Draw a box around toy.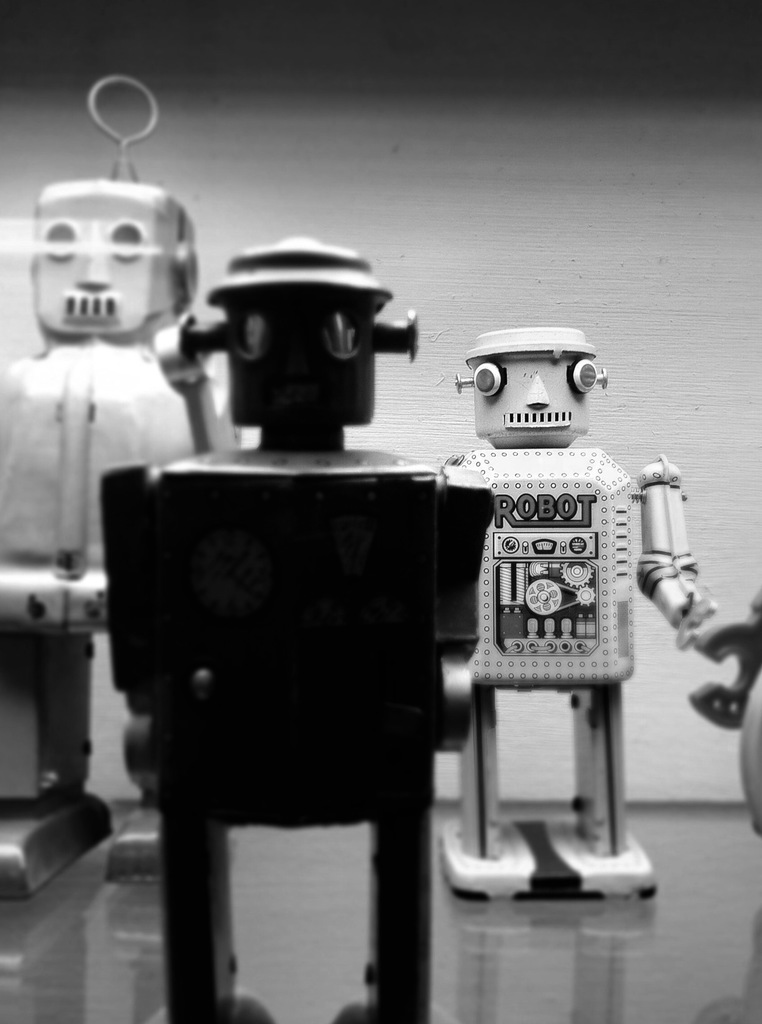
[left=436, top=323, right=715, bottom=900].
